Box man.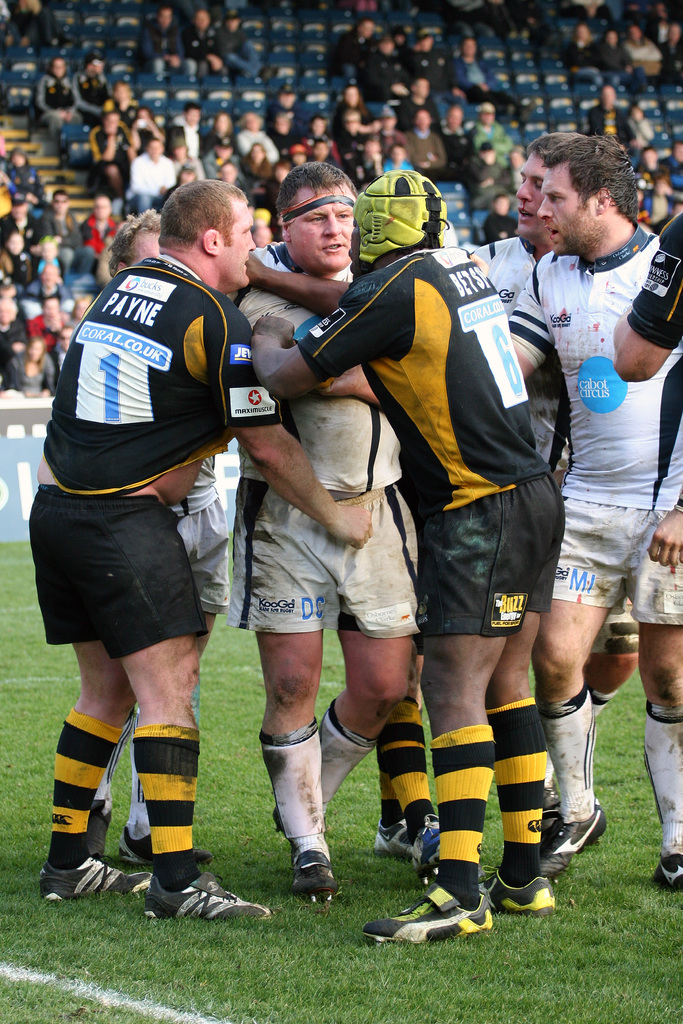
{"x1": 562, "y1": 23, "x2": 621, "y2": 88}.
